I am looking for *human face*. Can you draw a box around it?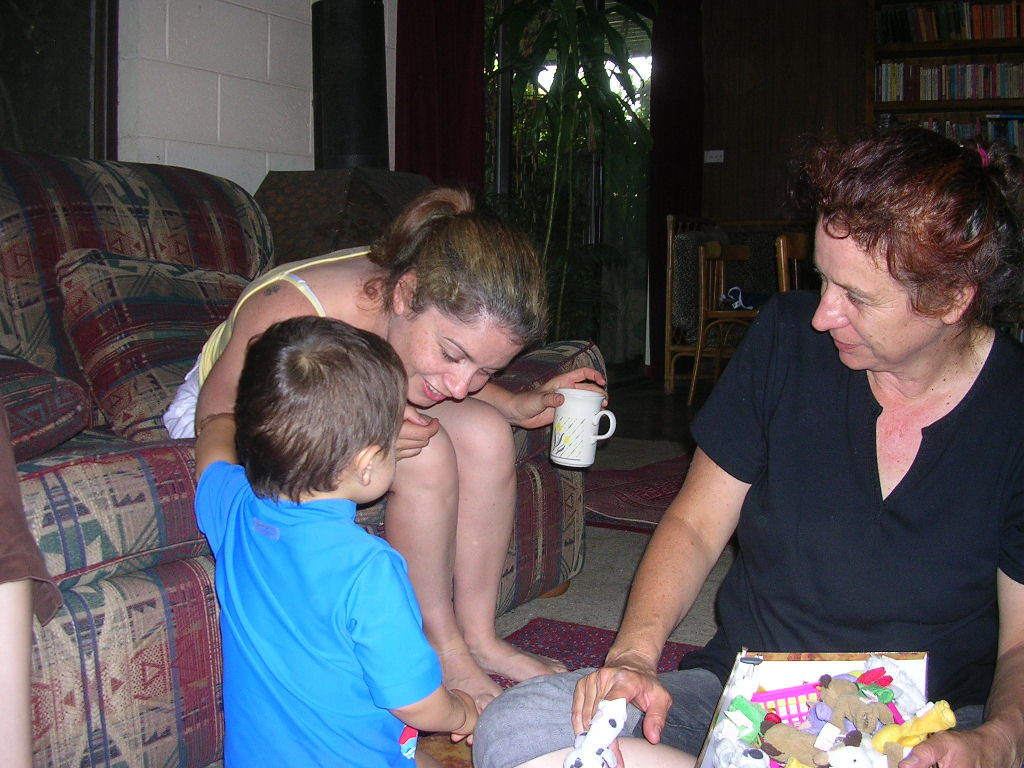
Sure, the bounding box is [left=387, top=307, right=534, bottom=407].
